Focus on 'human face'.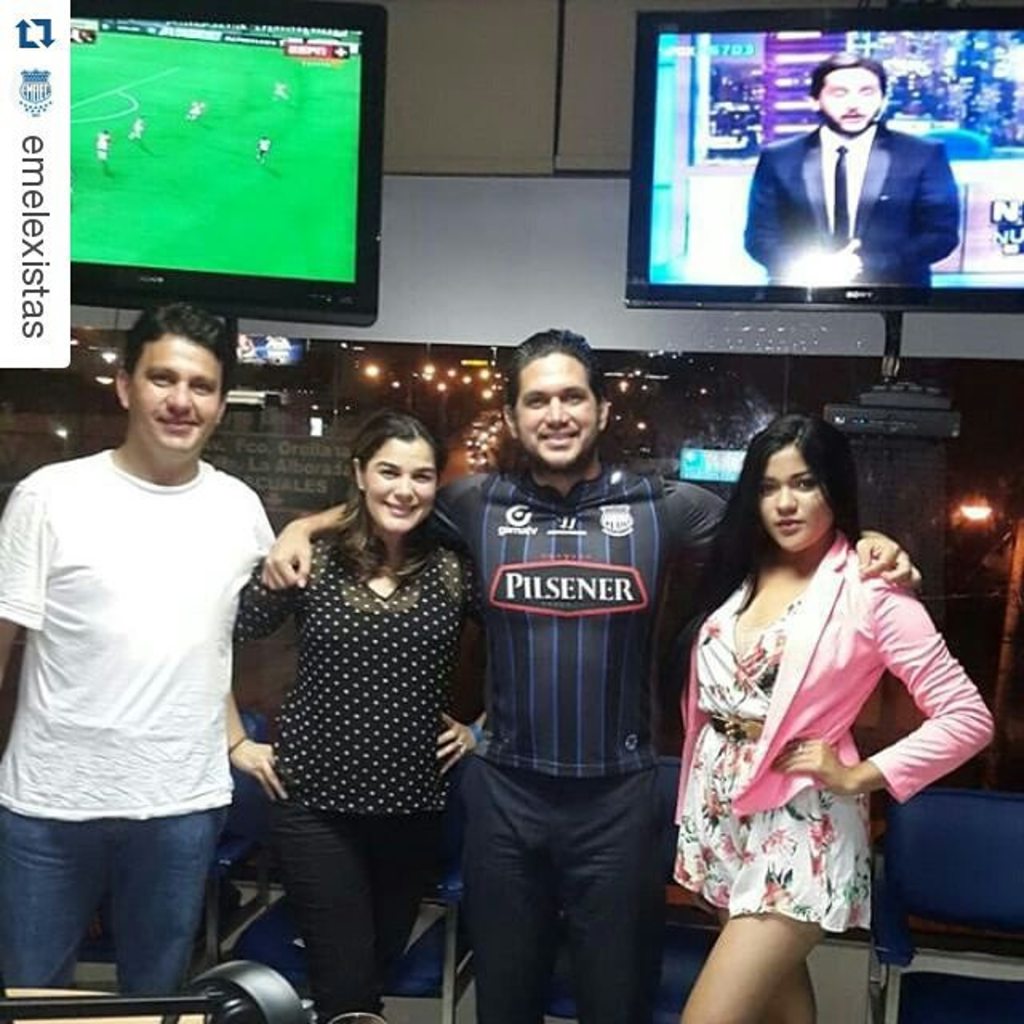
Focused at 818, 67, 880, 133.
